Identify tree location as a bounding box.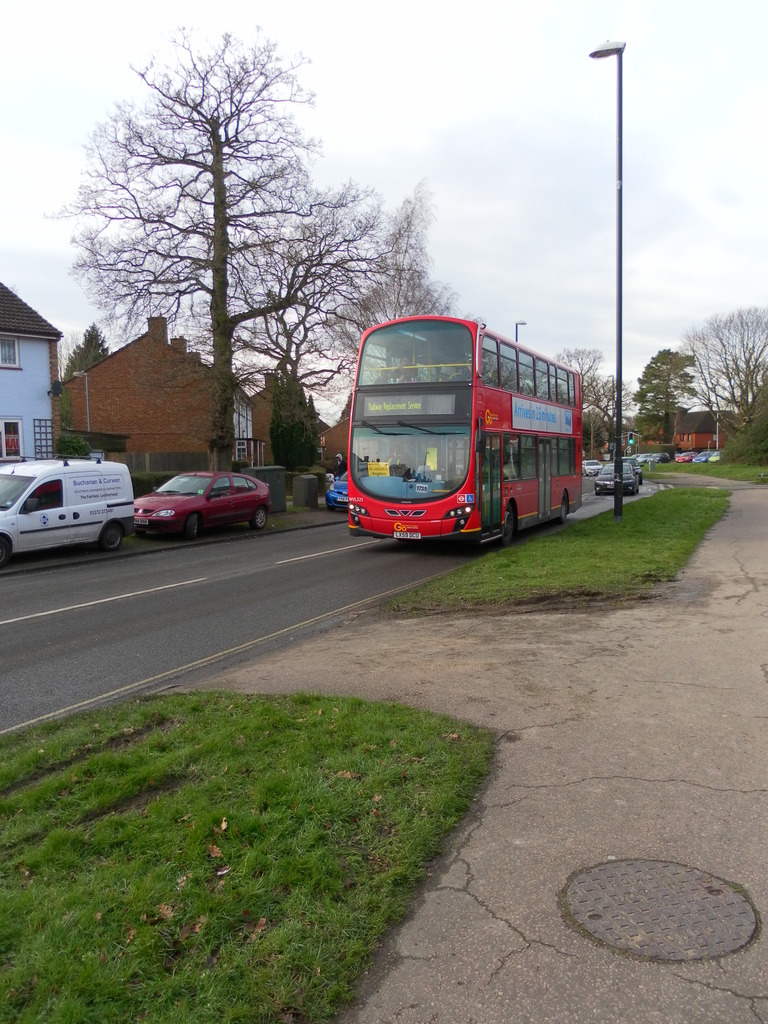
bbox=[266, 378, 324, 473].
